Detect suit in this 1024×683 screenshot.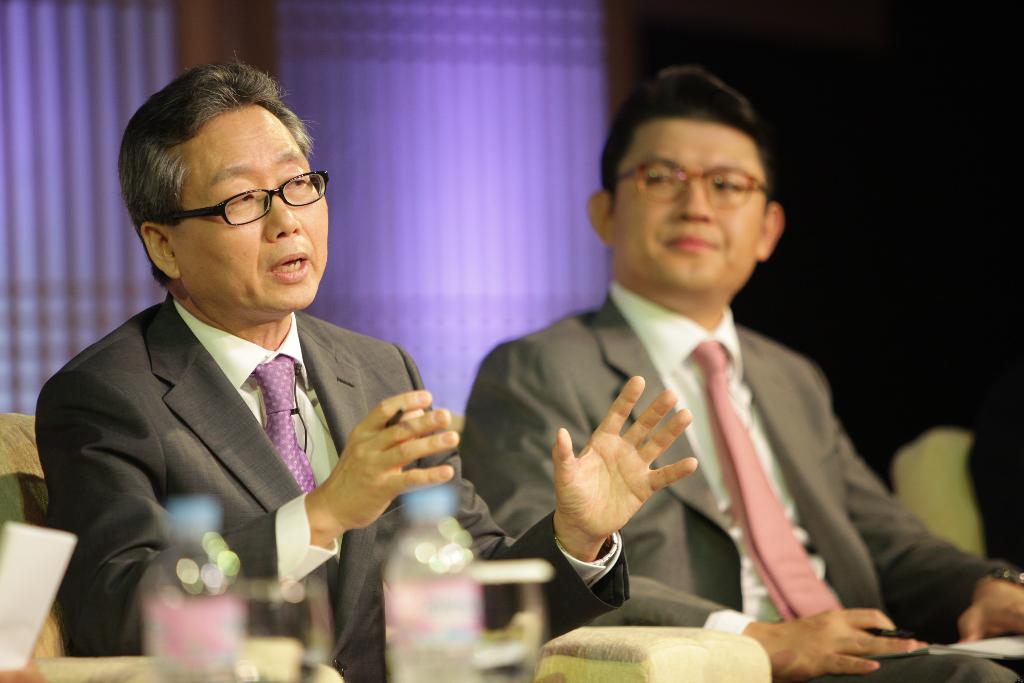
Detection: x1=1 y1=231 x2=485 y2=636.
